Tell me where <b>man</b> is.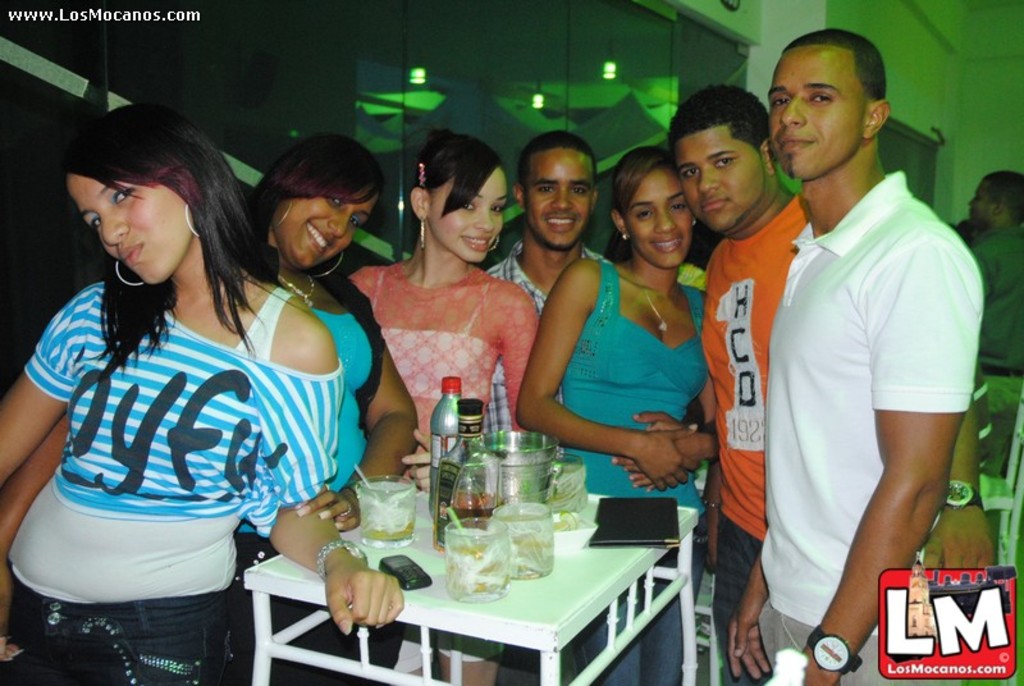
<b>man</b> is at BBox(963, 172, 1023, 477).
